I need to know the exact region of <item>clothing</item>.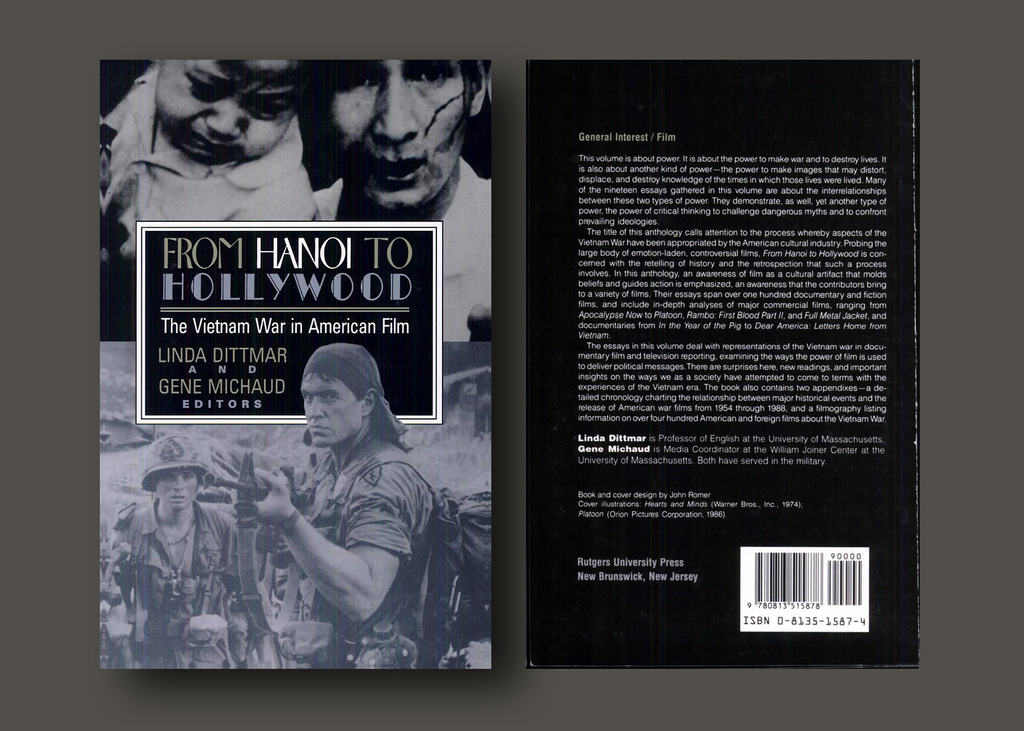
Region: box(271, 432, 433, 672).
